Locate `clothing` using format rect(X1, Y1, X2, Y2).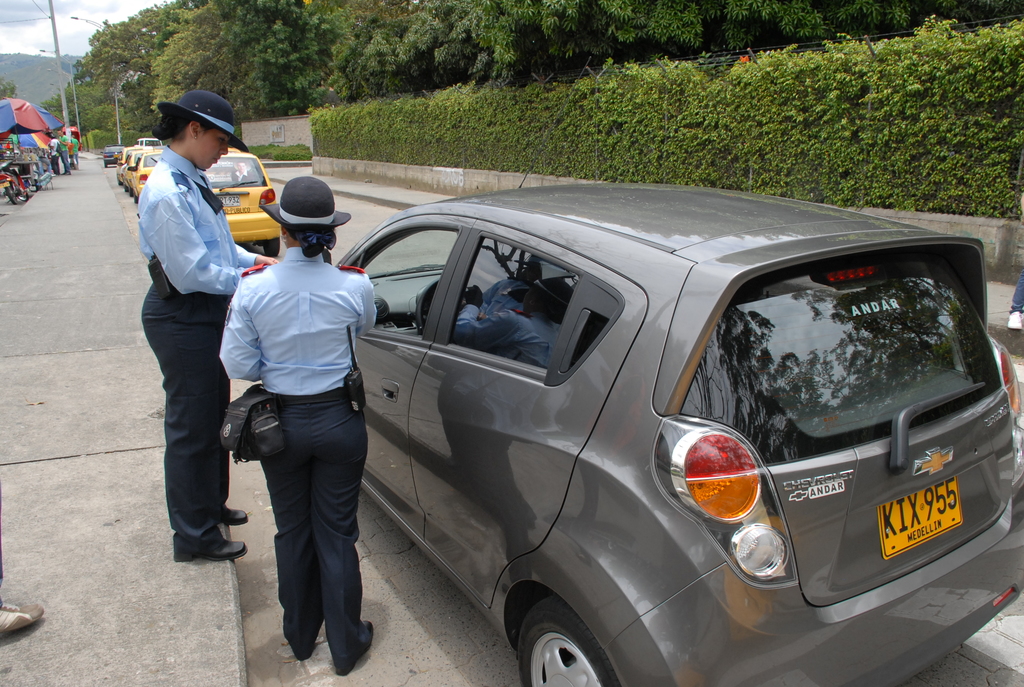
rect(220, 241, 378, 666).
